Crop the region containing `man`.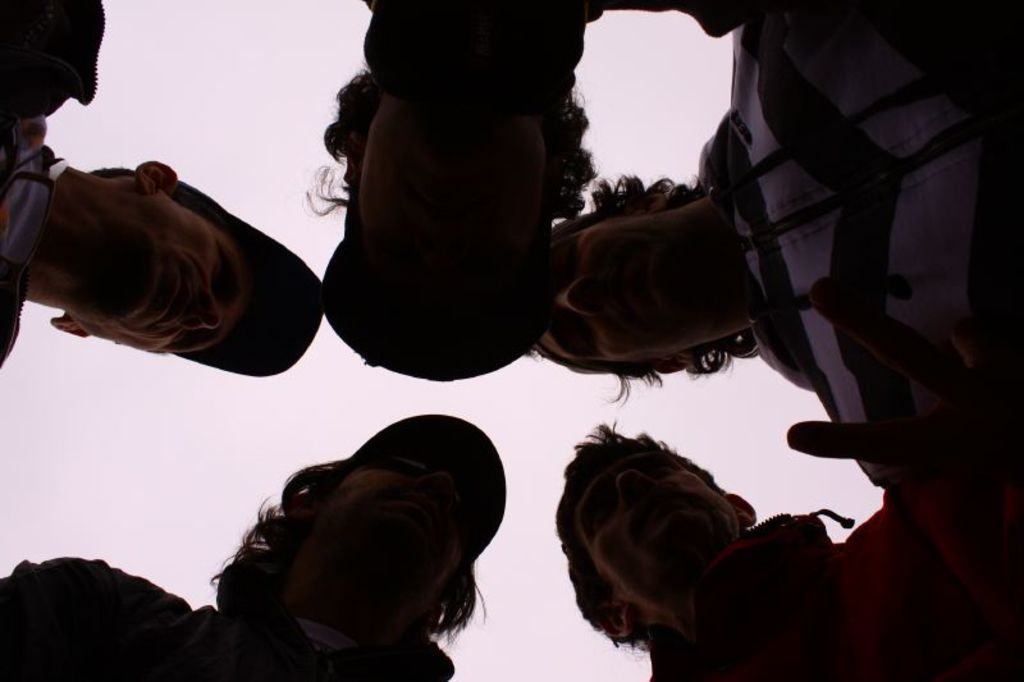
Crop region: bbox=(0, 415, 507, 681).
